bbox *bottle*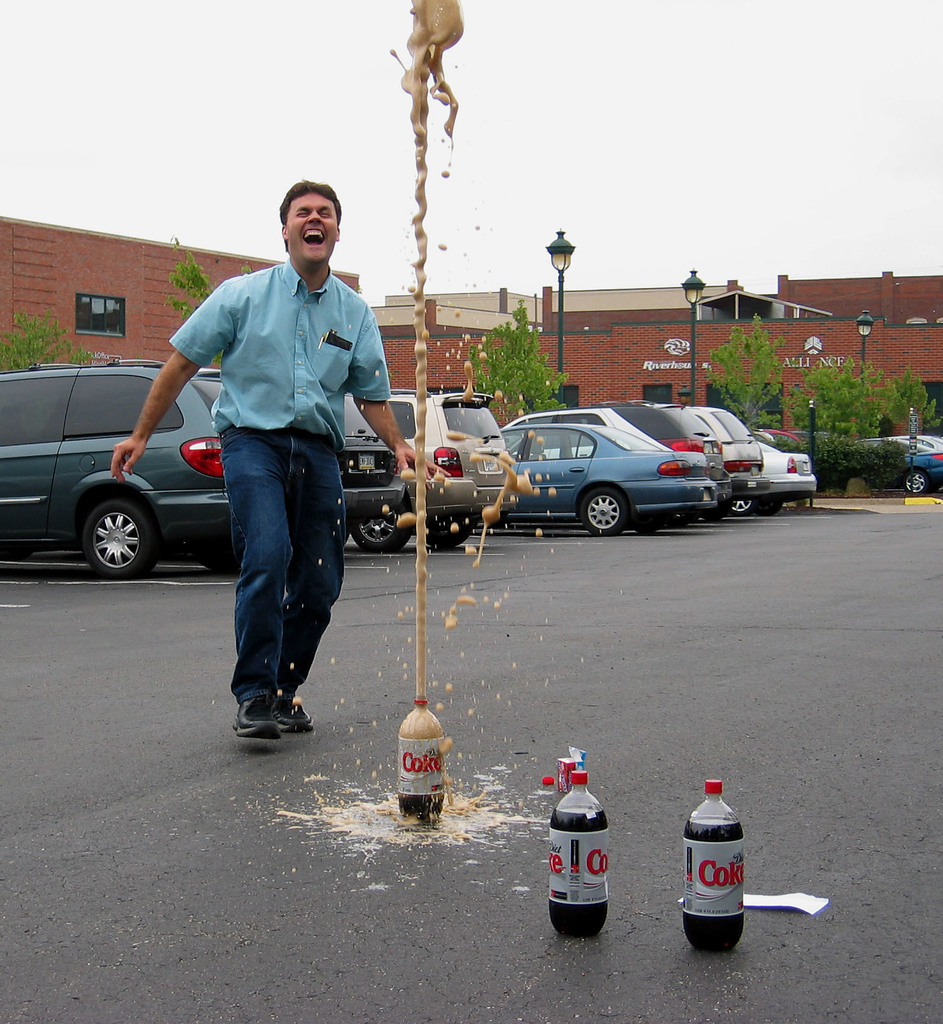
x1=397 y1=698 x2=444 y2=822
